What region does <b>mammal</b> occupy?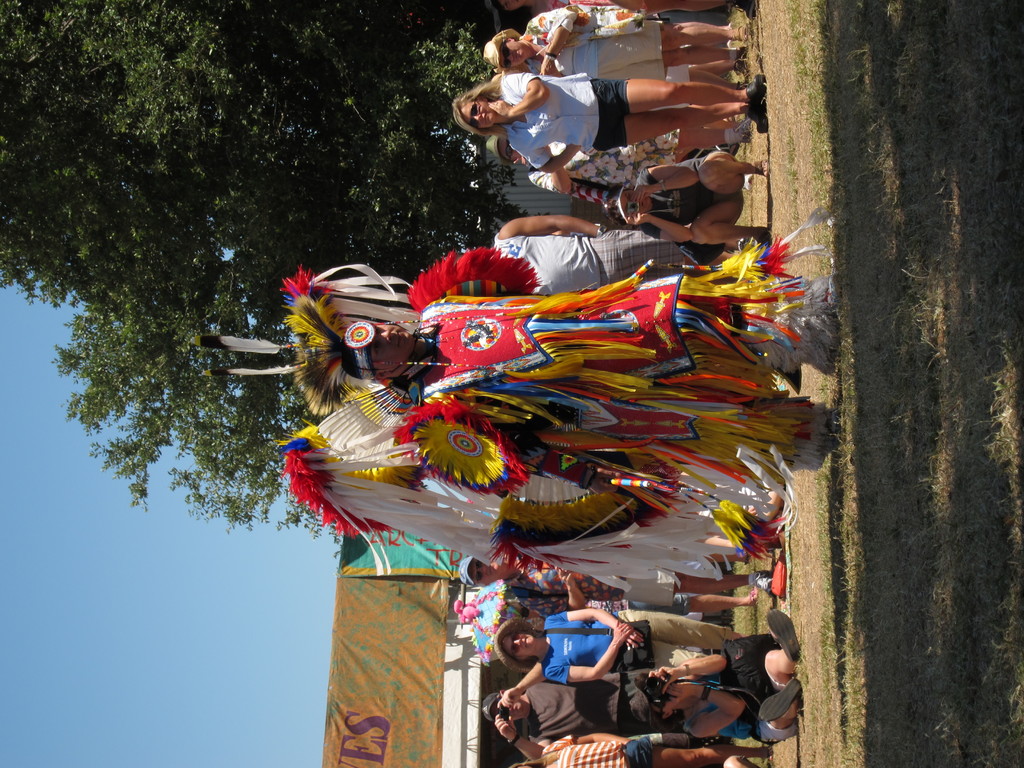
select_region(447, 67, 758, 177).
